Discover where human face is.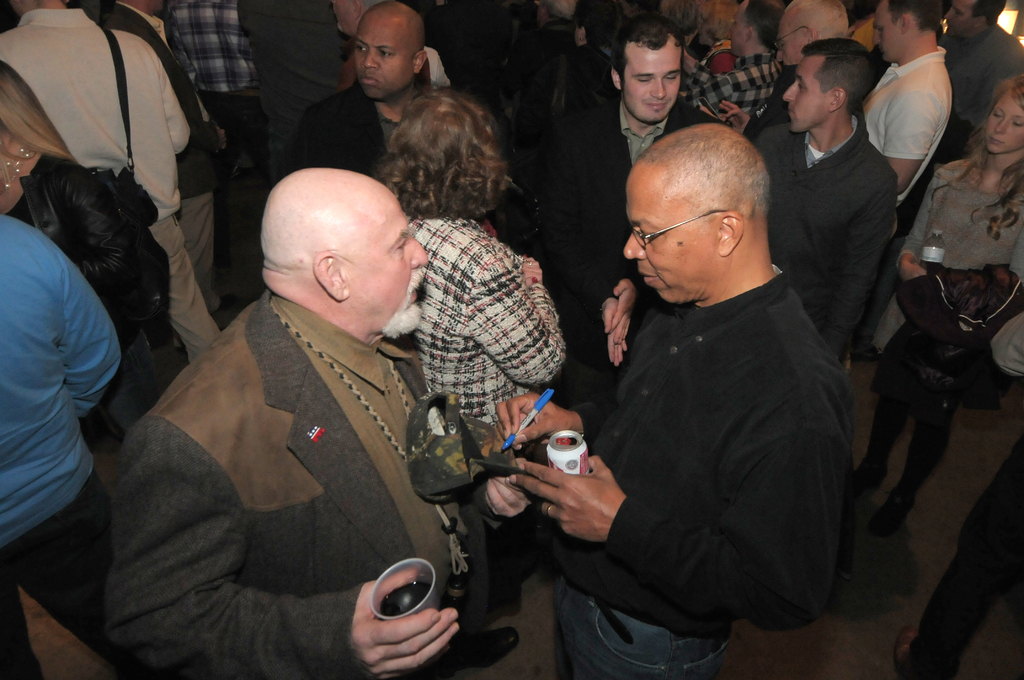
Discovered at (945, 0, 977, 33).
